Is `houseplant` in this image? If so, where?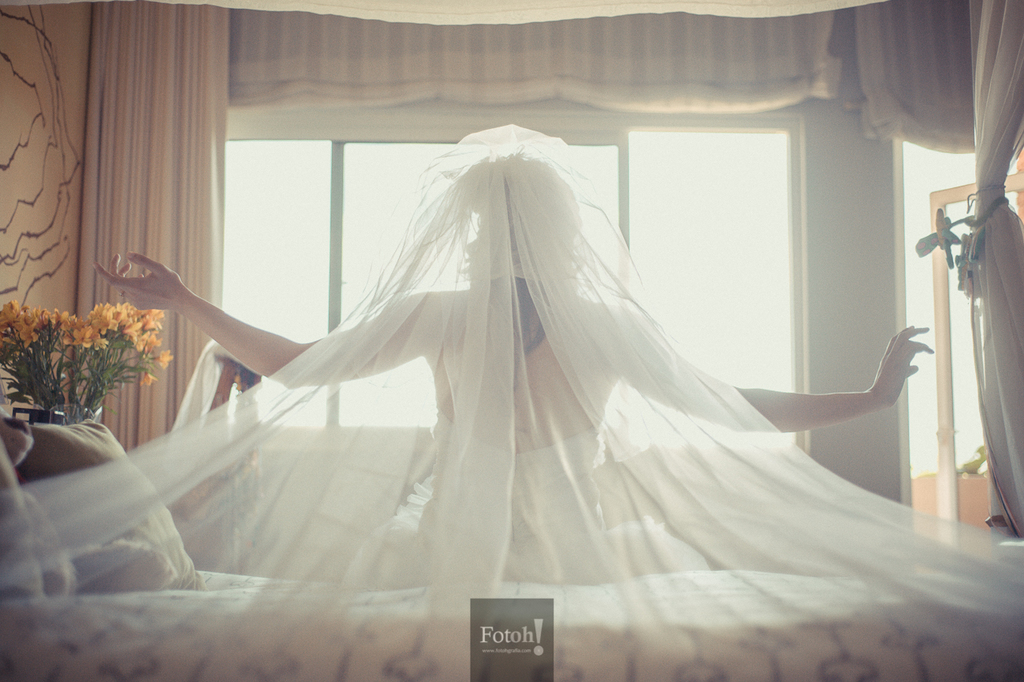
Yes, at bbox=[0, 305, 170, 428].
